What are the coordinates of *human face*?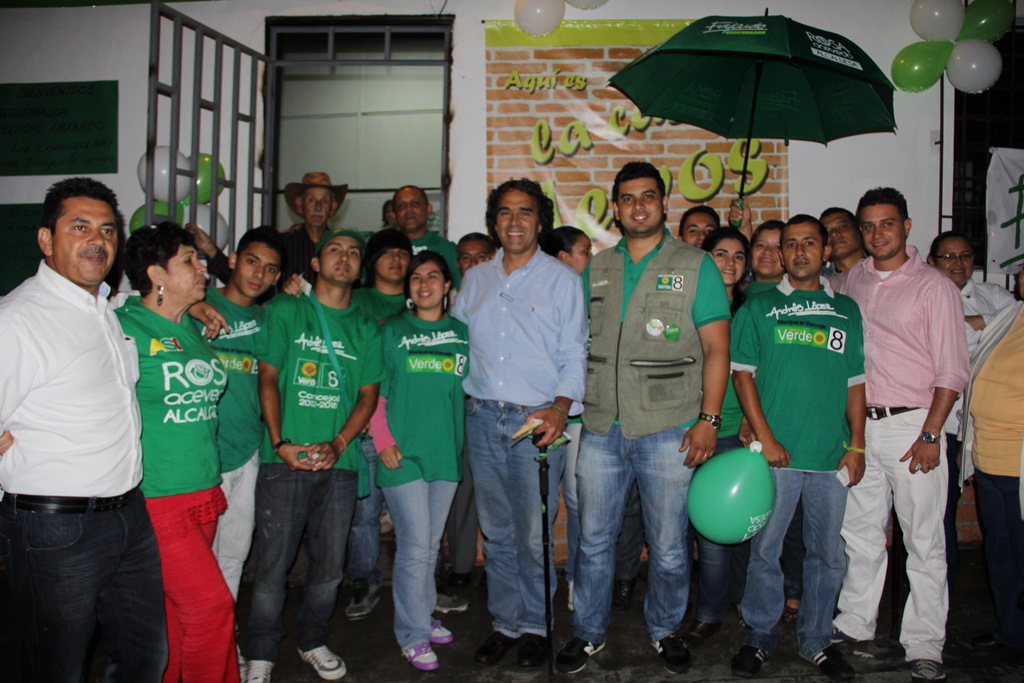
780, 224, 827, 277.
